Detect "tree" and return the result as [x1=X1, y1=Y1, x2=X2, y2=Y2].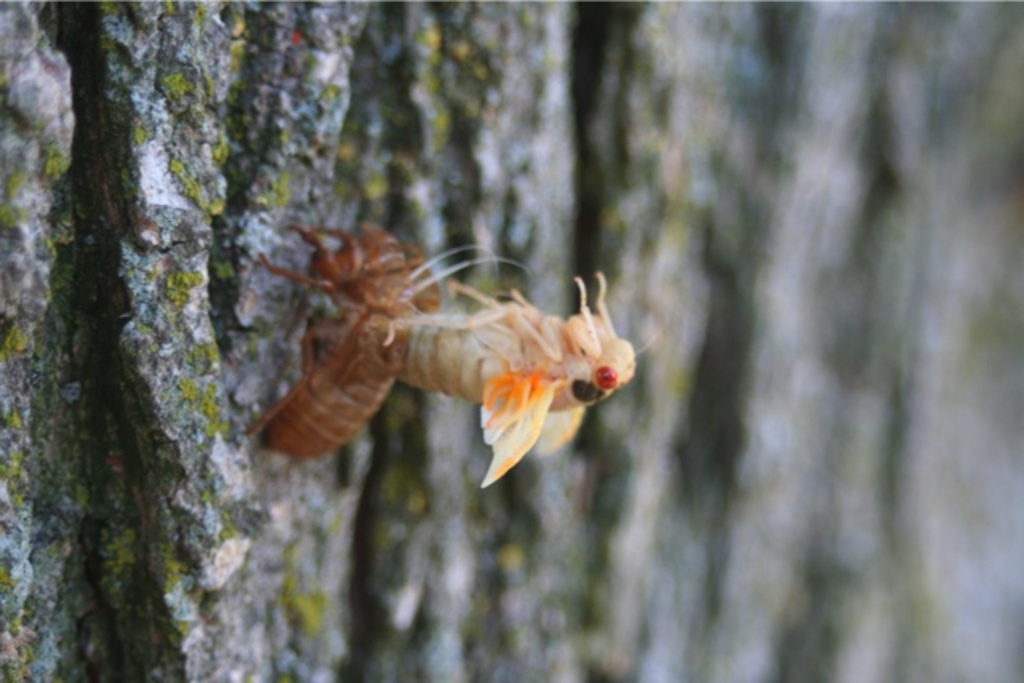
[x1=0, y1=0, x2=1022, y2=681].
